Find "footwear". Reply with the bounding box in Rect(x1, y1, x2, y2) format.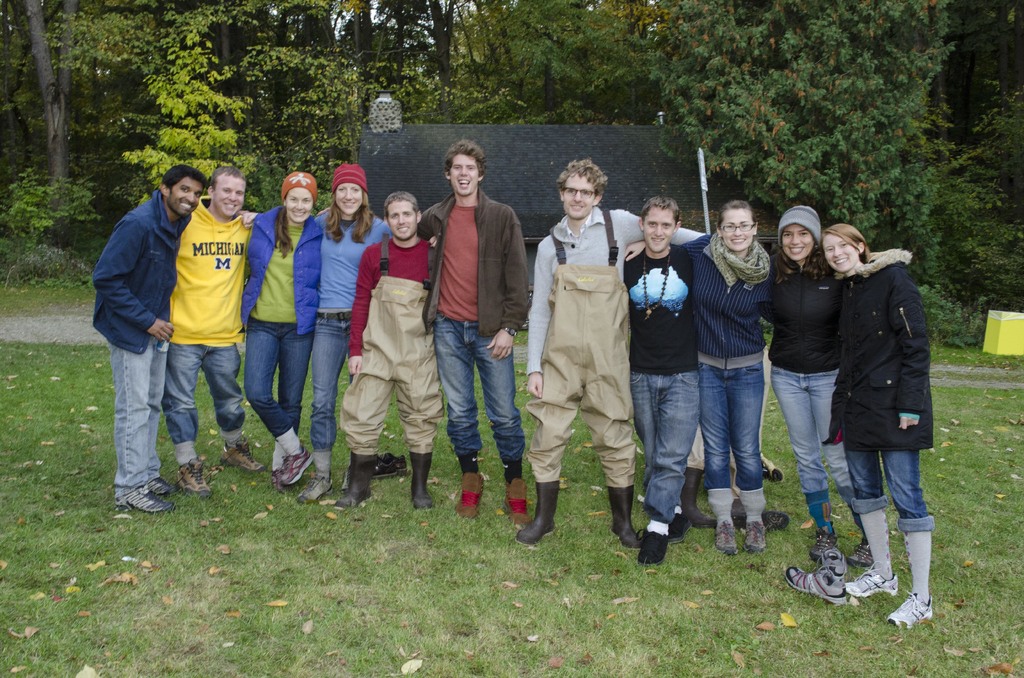
Rect(636, 523, 669, 565).
